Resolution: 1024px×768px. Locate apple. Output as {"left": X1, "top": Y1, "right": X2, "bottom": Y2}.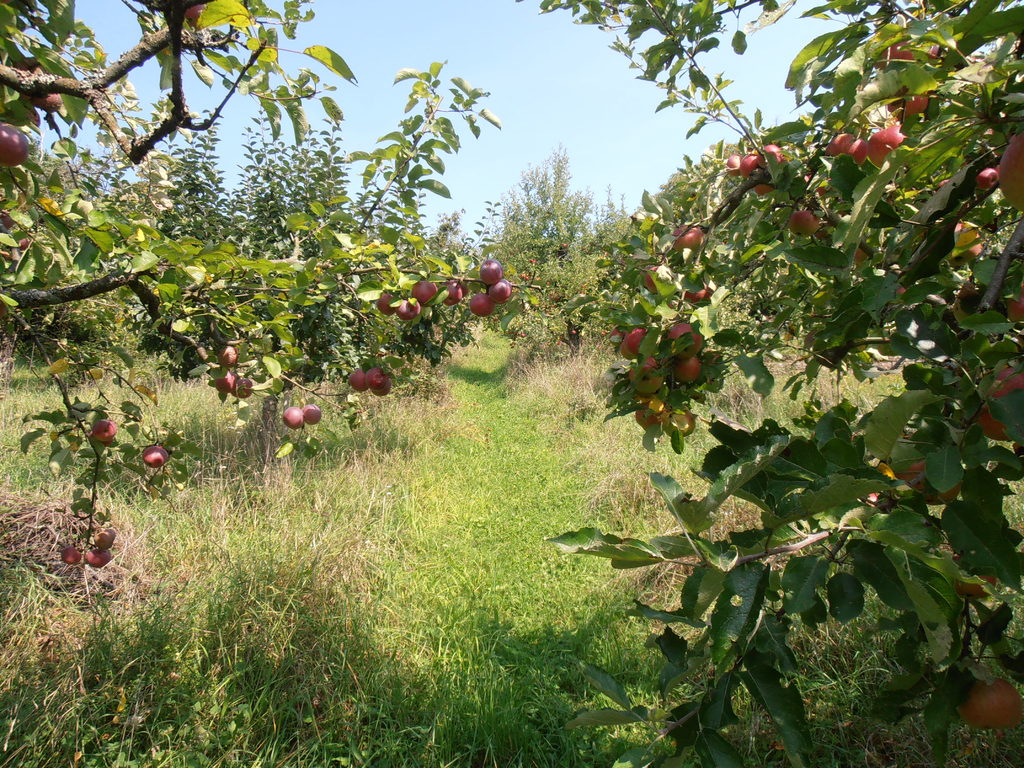
{"left": 897, "top": 284, "right": 908, "bottom": 295}.
